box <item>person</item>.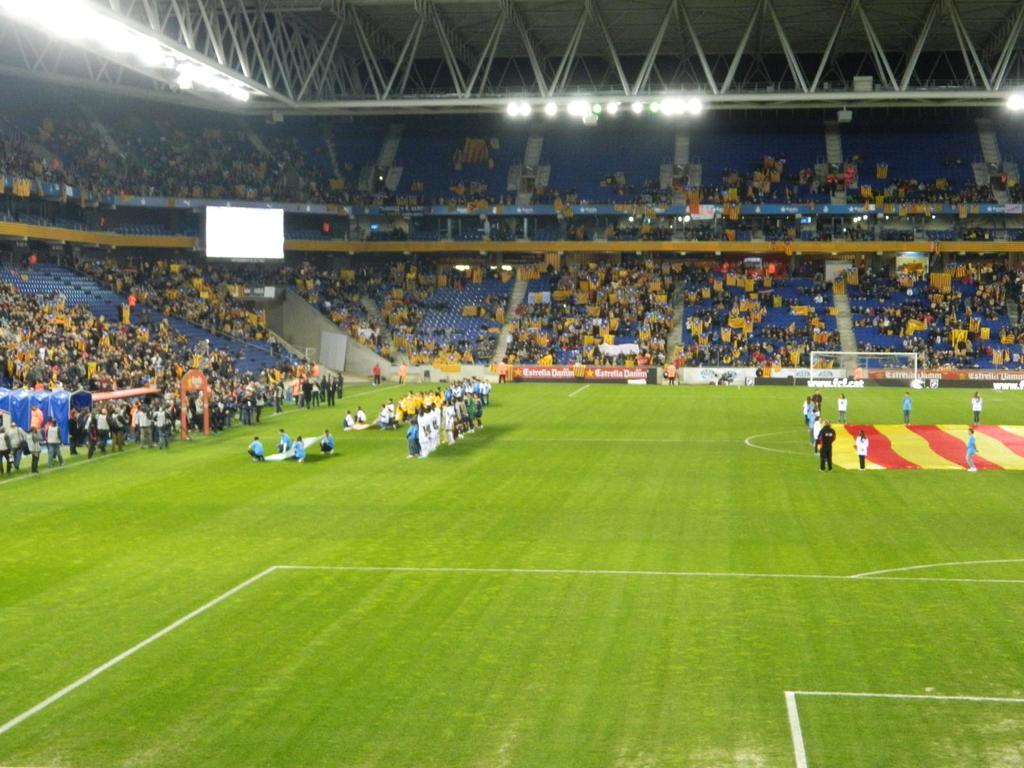
x1=808, y1=415, x2=839, y2=470.
